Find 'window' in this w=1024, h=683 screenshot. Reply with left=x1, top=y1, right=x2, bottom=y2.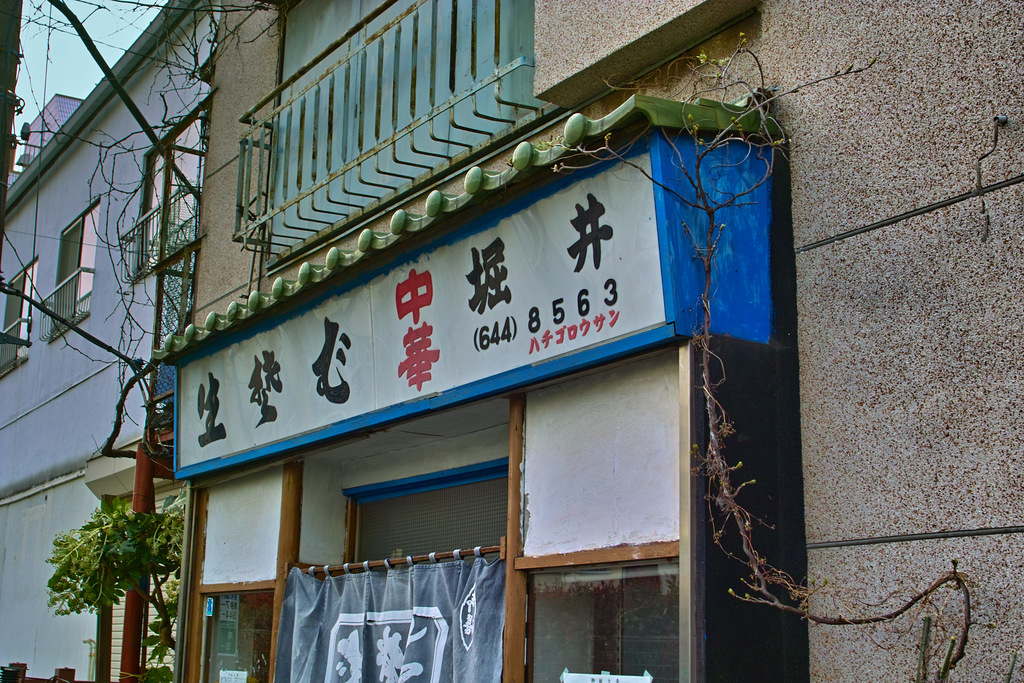
left=50, top=199, right=102, bottom=346.
